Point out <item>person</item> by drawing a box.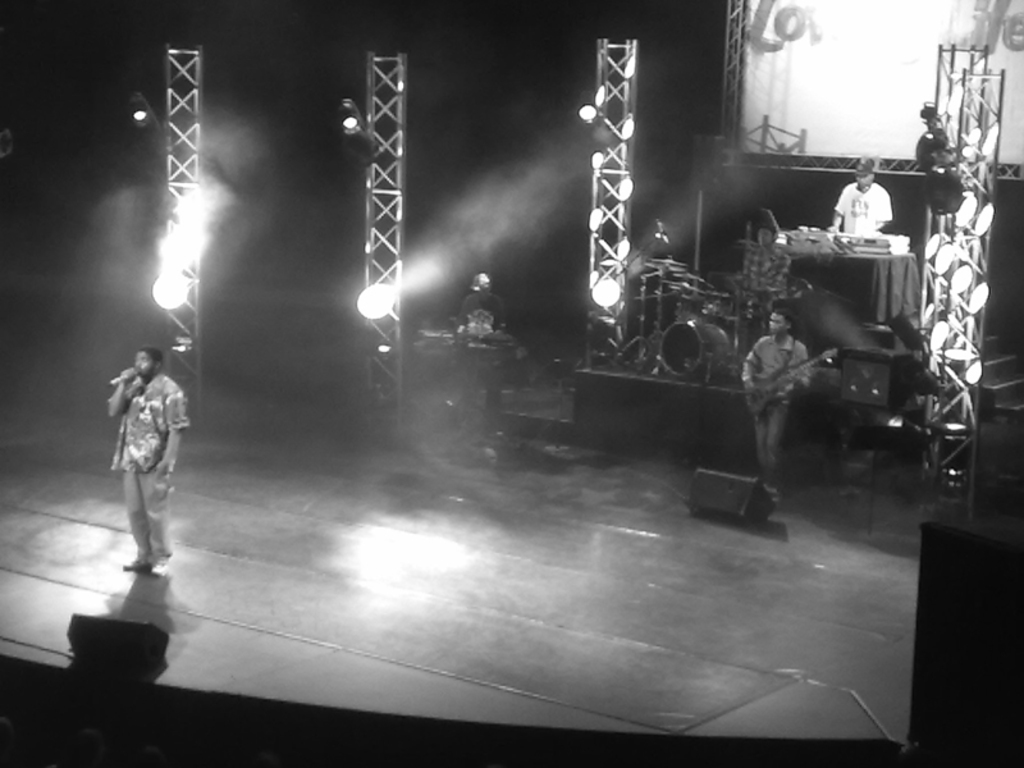
l=910, t=96, r=955, b=170.
